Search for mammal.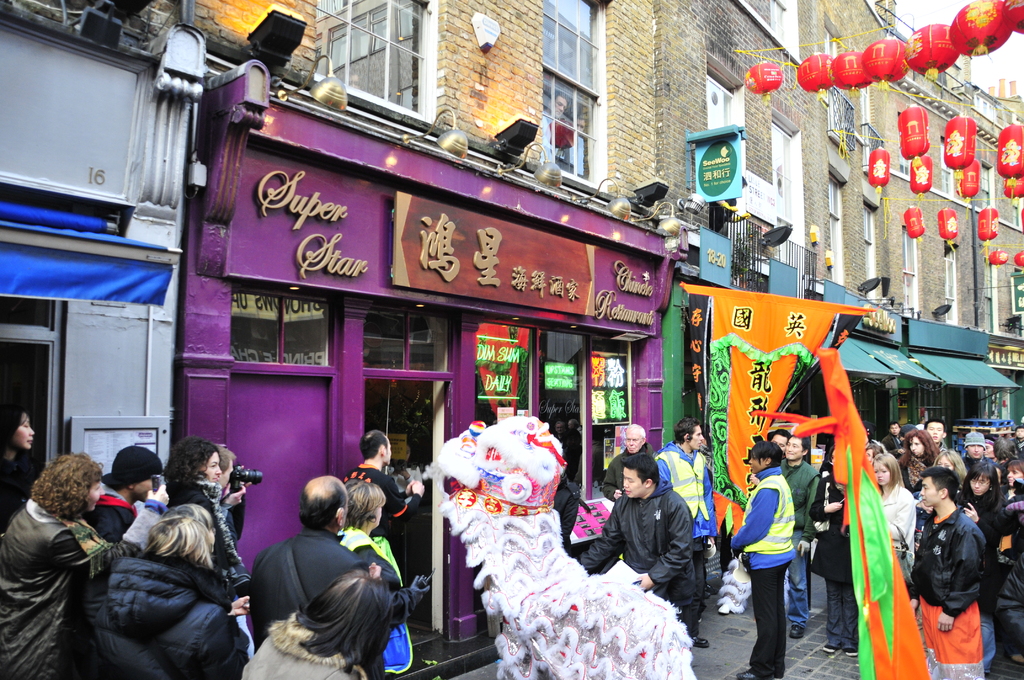
Found at box=[883, 420, 905, 455].
